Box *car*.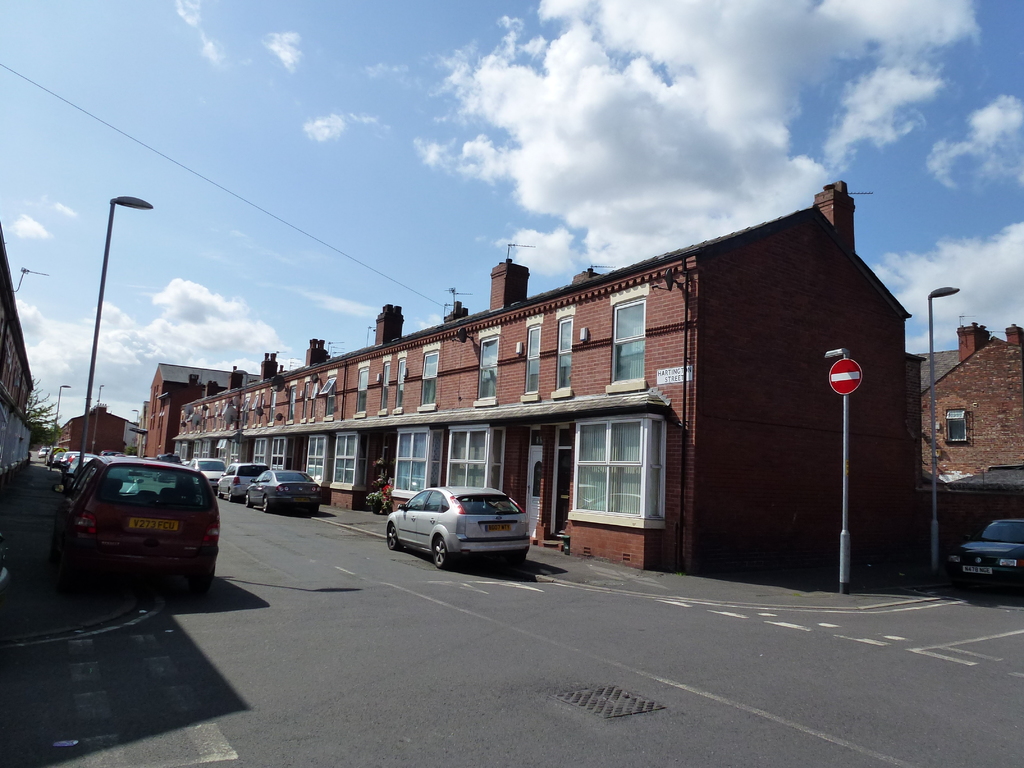
(left=948, top=519, right=1023, bottom=598).
